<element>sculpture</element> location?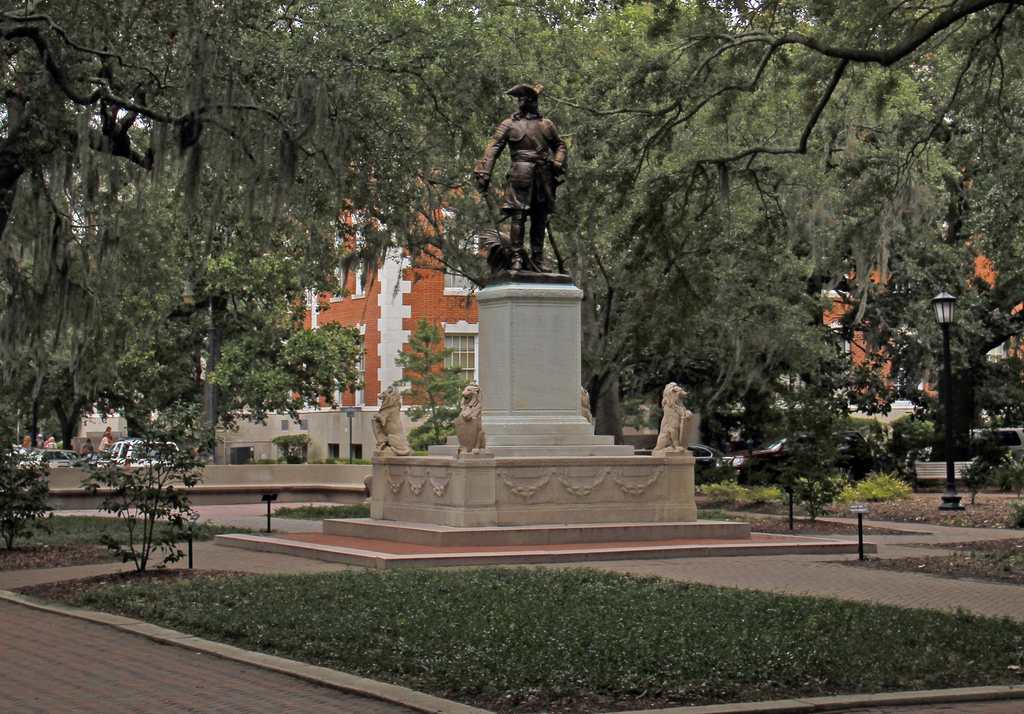
left=371, top=383, right=408, bottom=456
